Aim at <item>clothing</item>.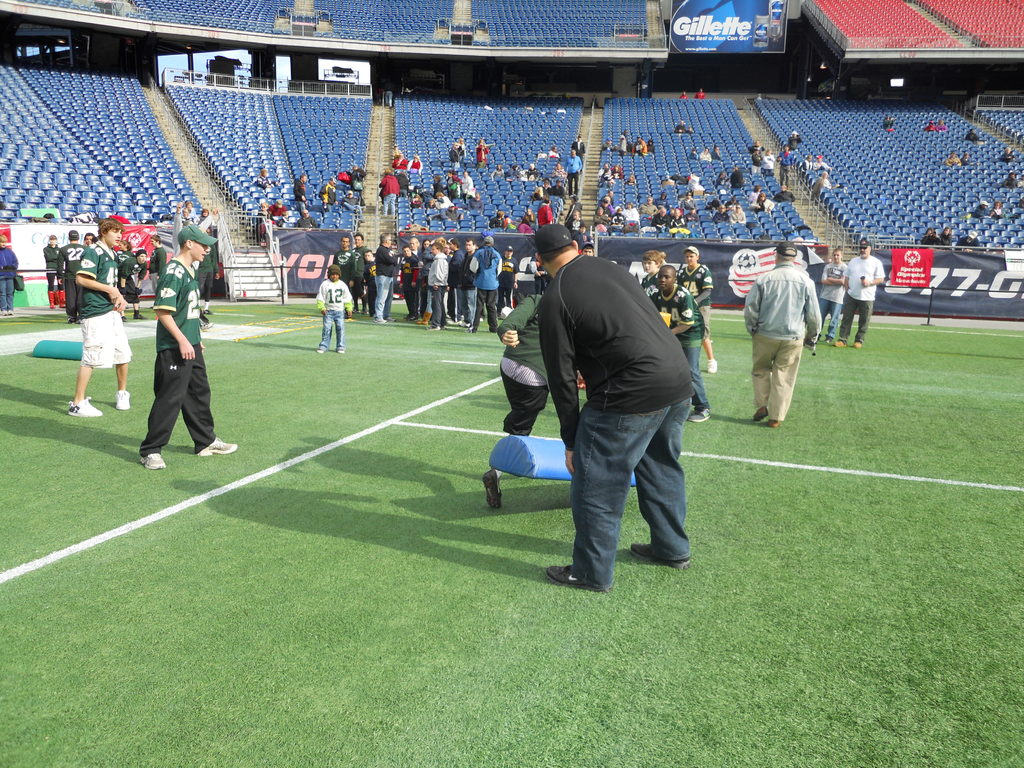
Aimed at [319, 276, 352, 346].
